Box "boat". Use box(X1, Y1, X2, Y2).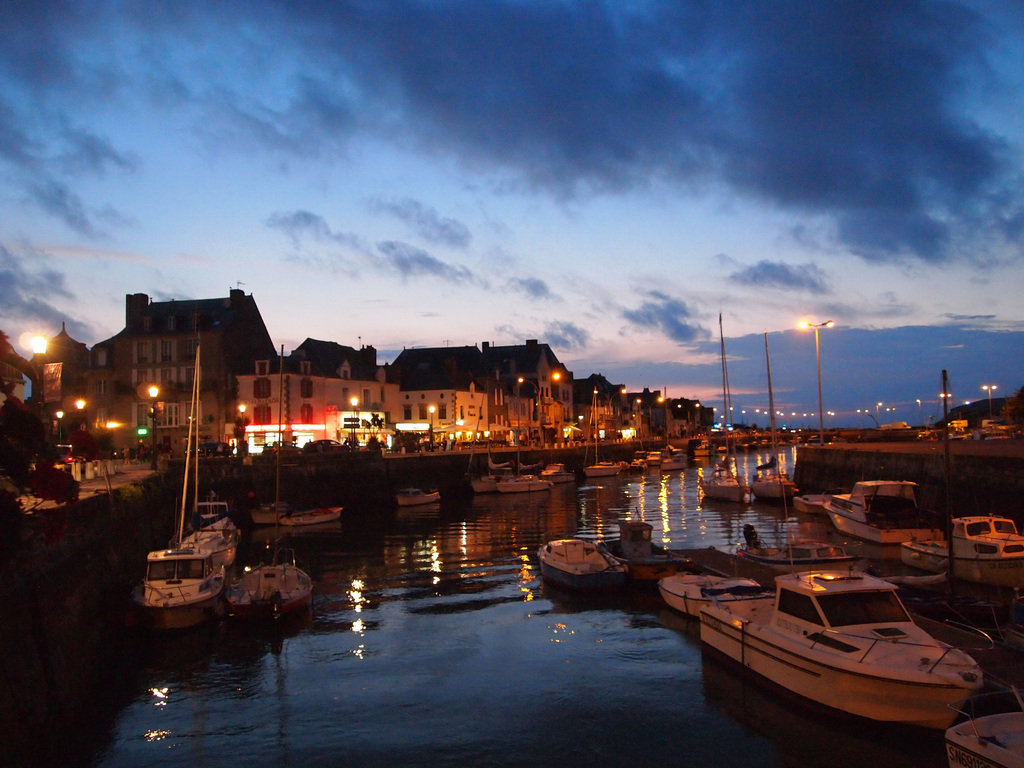
box(538, 529, 622, 600).
